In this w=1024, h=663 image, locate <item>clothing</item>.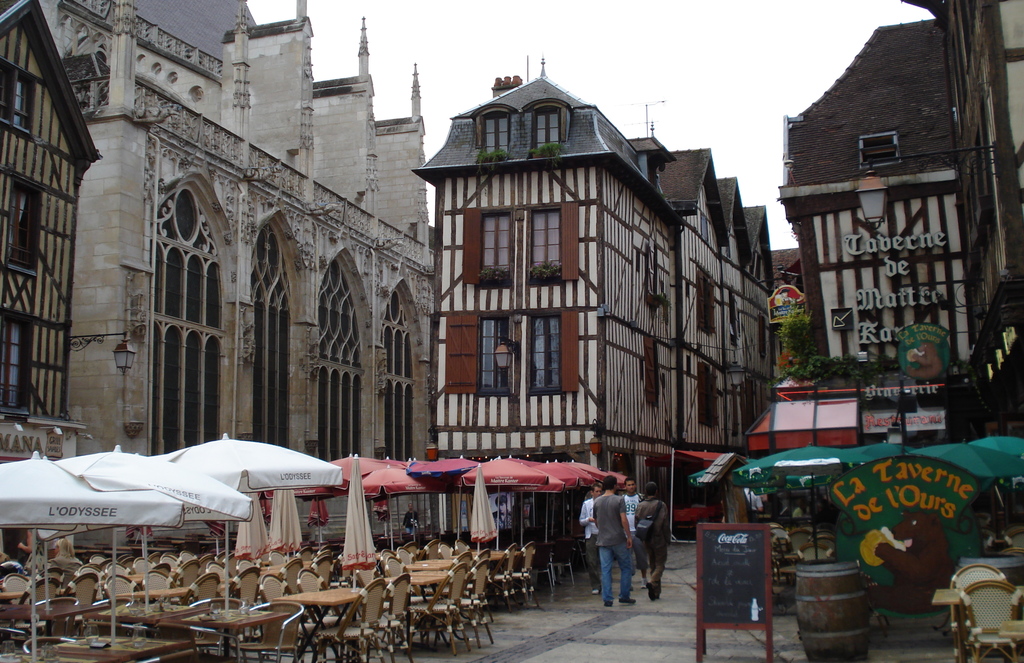
Bounding box: [584,480,649,610].
